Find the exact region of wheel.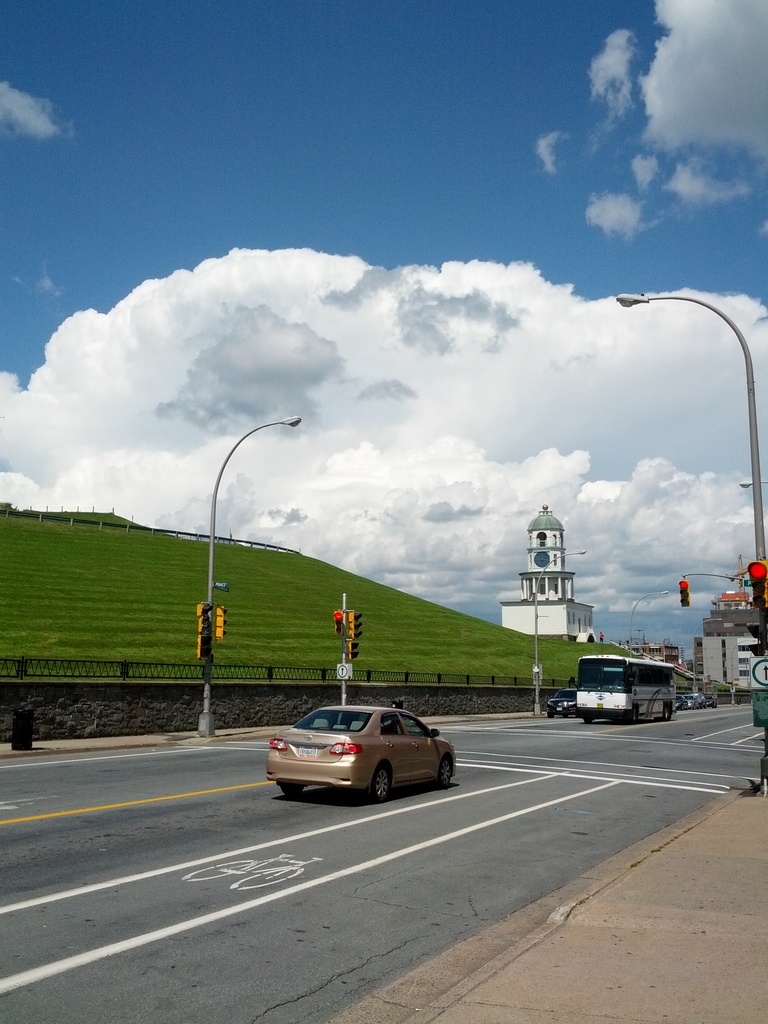
Exact region: 438 756 456 785.
